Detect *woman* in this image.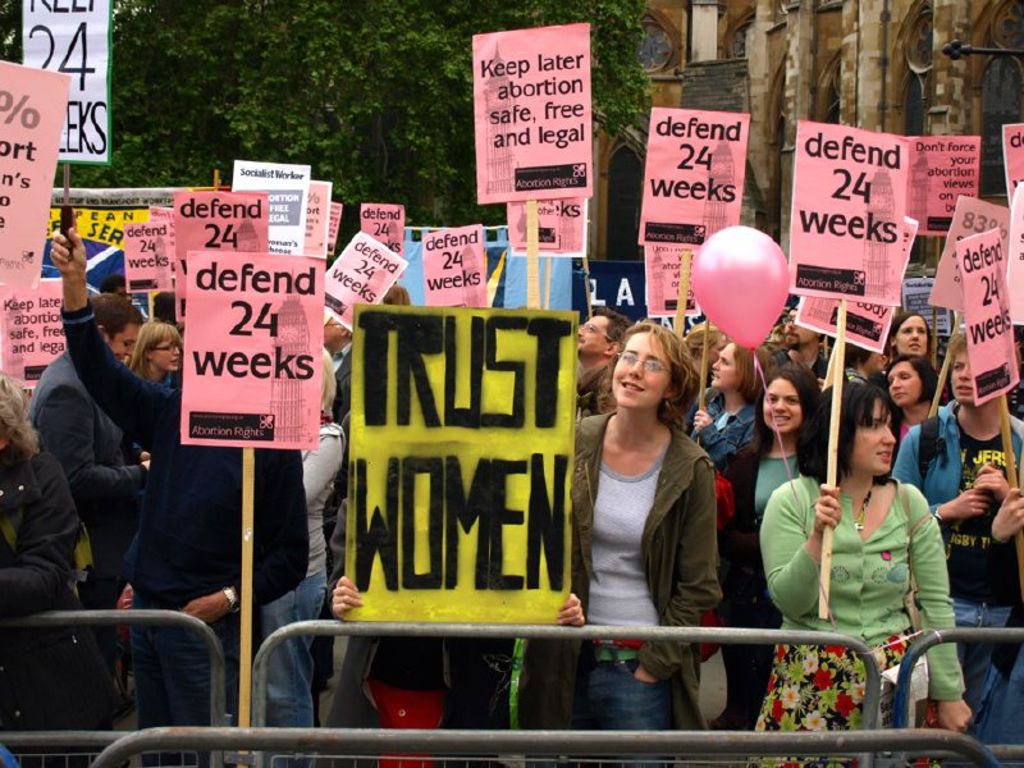
Detection: 744/378/973/767.
